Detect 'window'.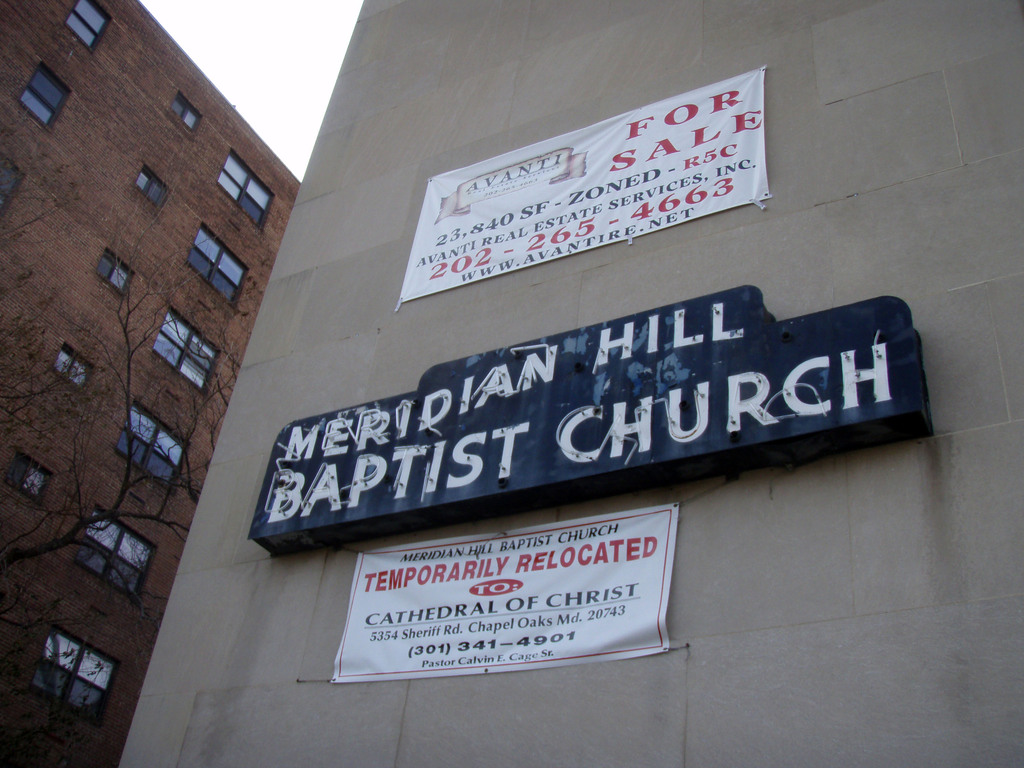
Detected at (133, 165, 168, 209).
